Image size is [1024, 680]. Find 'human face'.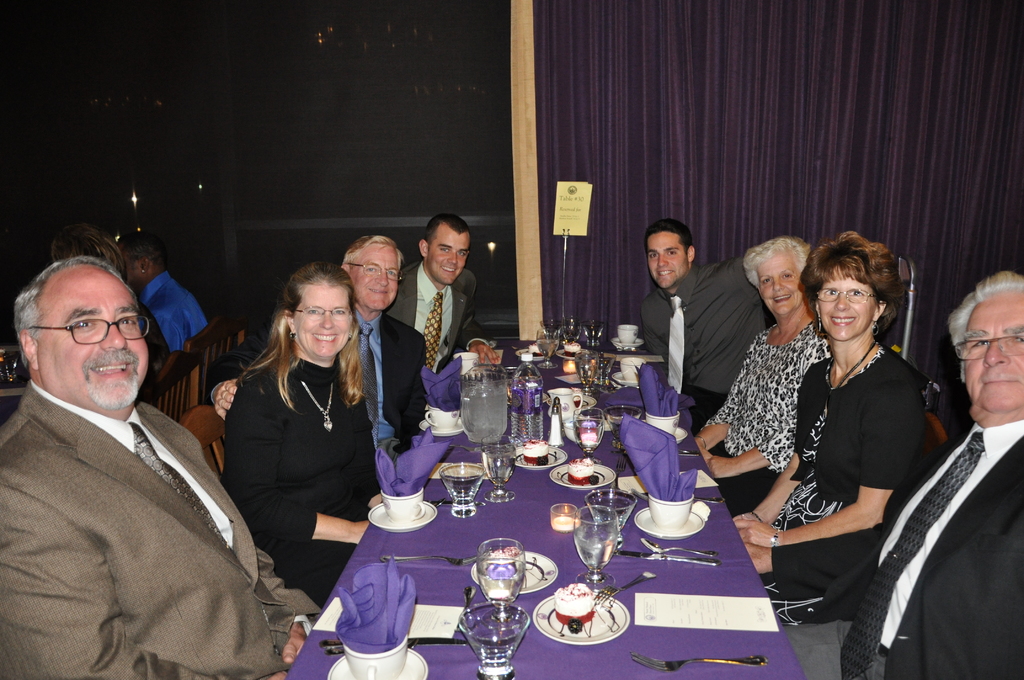
354,243,399,306.
